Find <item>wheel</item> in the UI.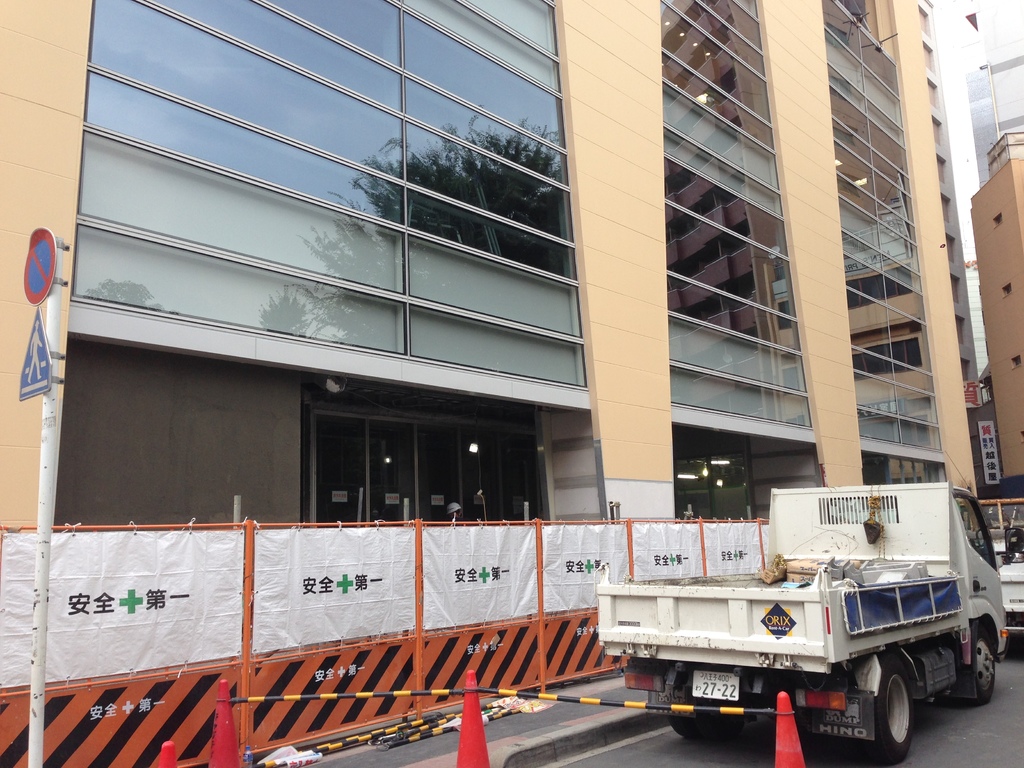
UI element at 960/620/1000/706.
